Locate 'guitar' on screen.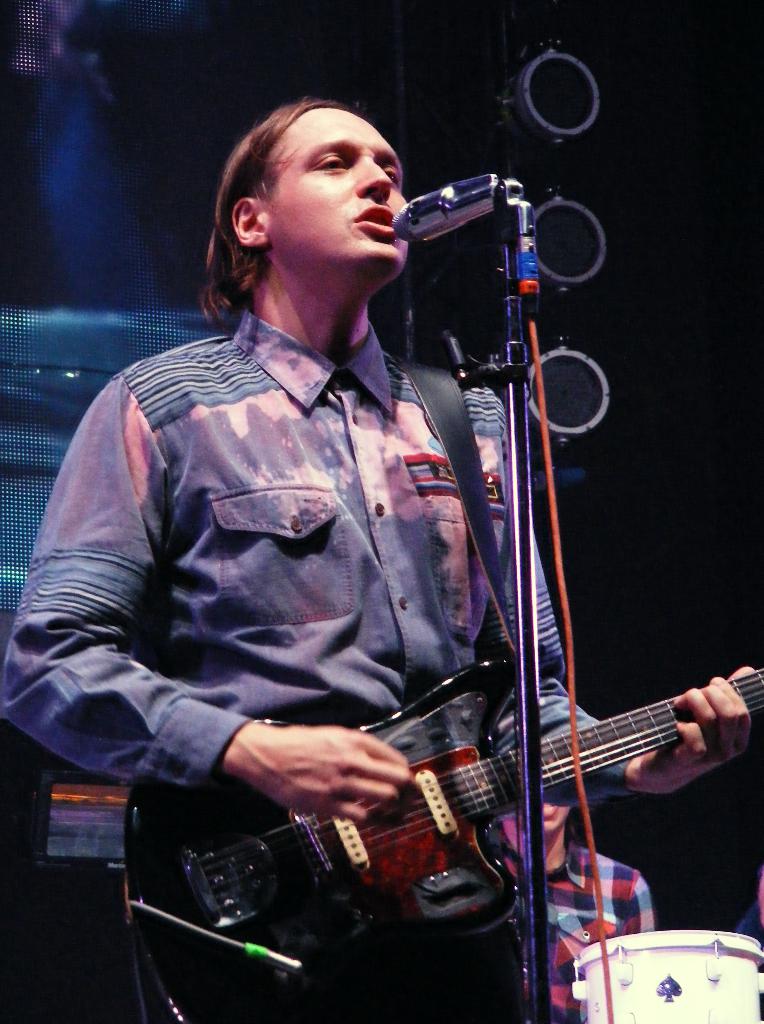
On screen at 124, 659, 763, 1023.
